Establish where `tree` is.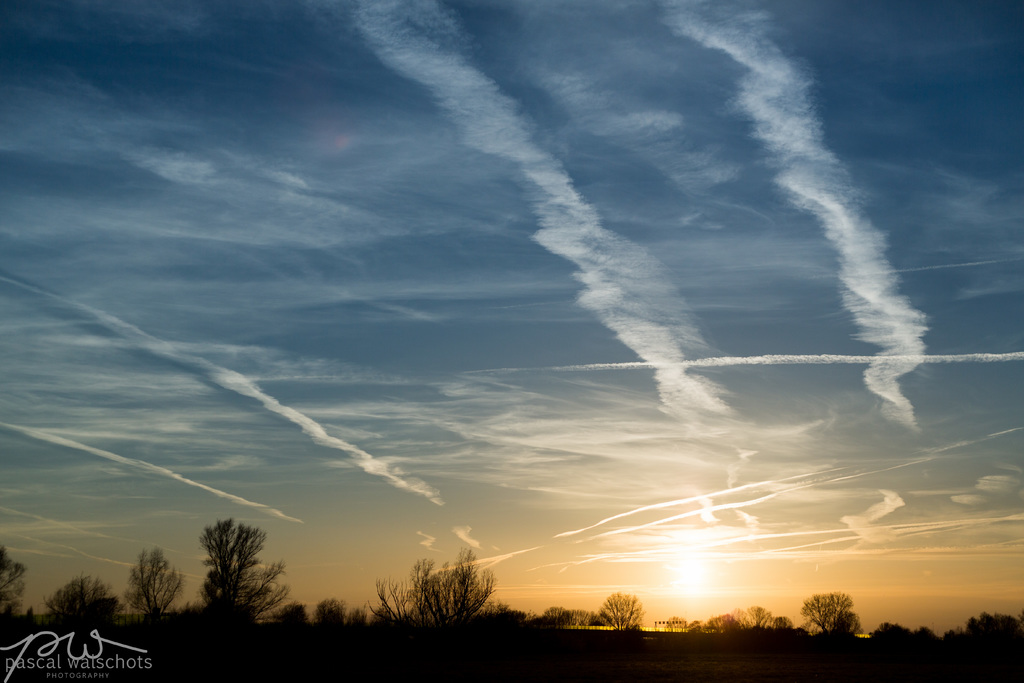
Established at box=[0, 546, 31, 646].
